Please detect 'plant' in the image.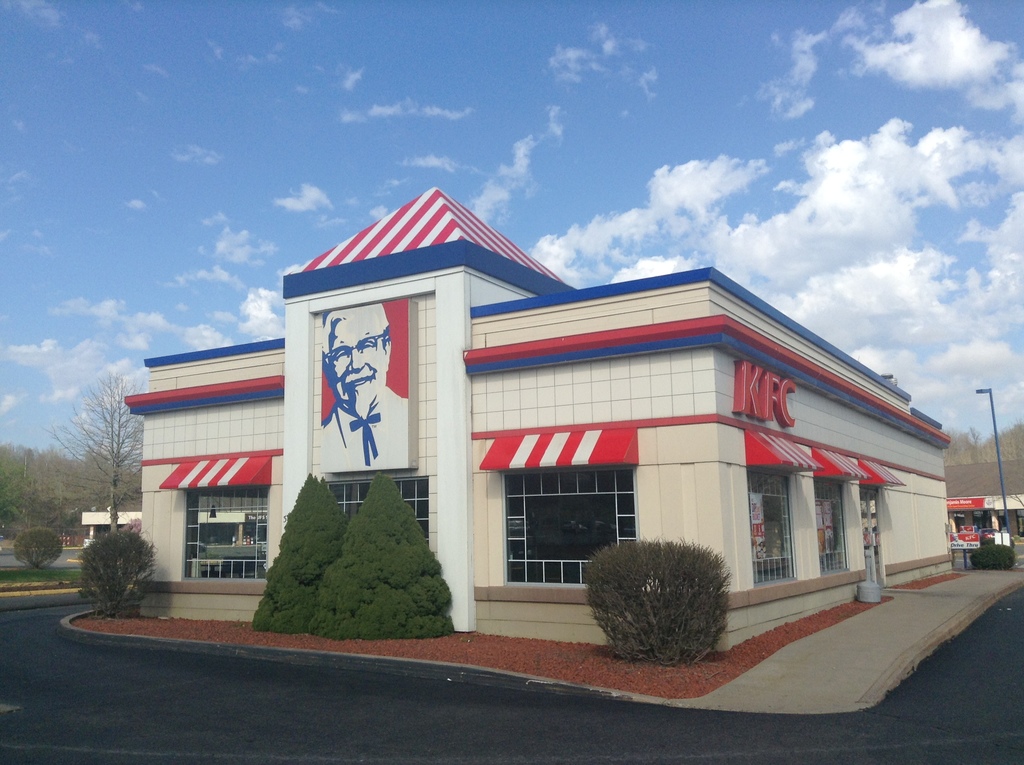
locate(308, 471, 460, 638).
